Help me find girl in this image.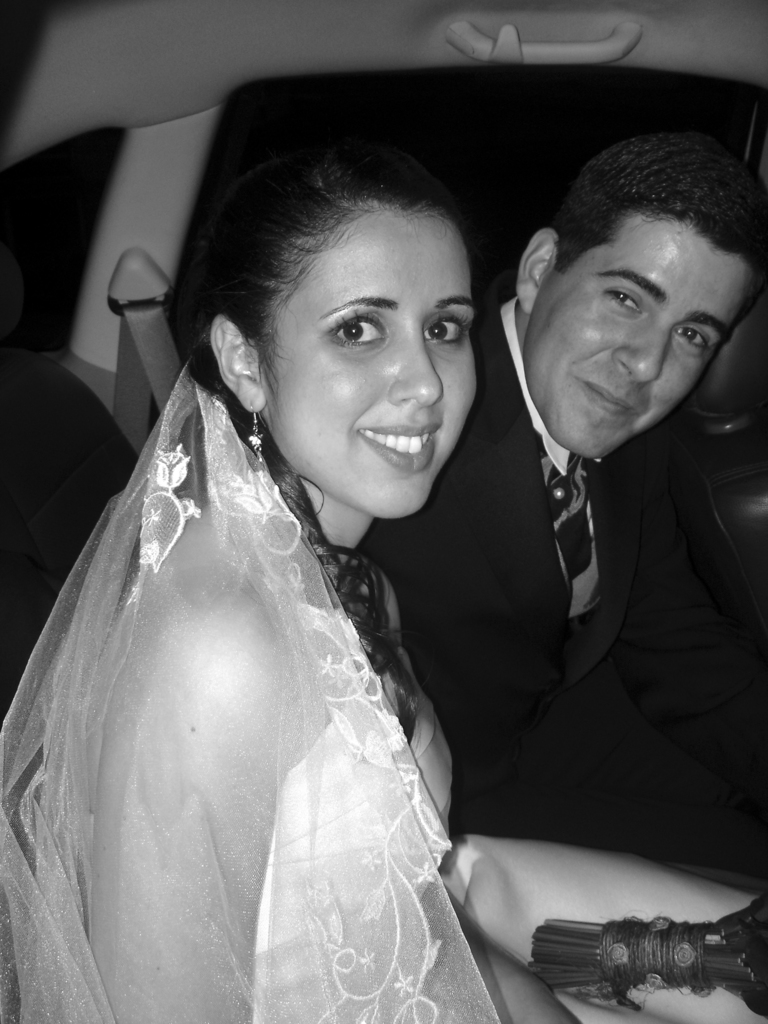
Found it: bbox=[0, 137, 573, 1023].
